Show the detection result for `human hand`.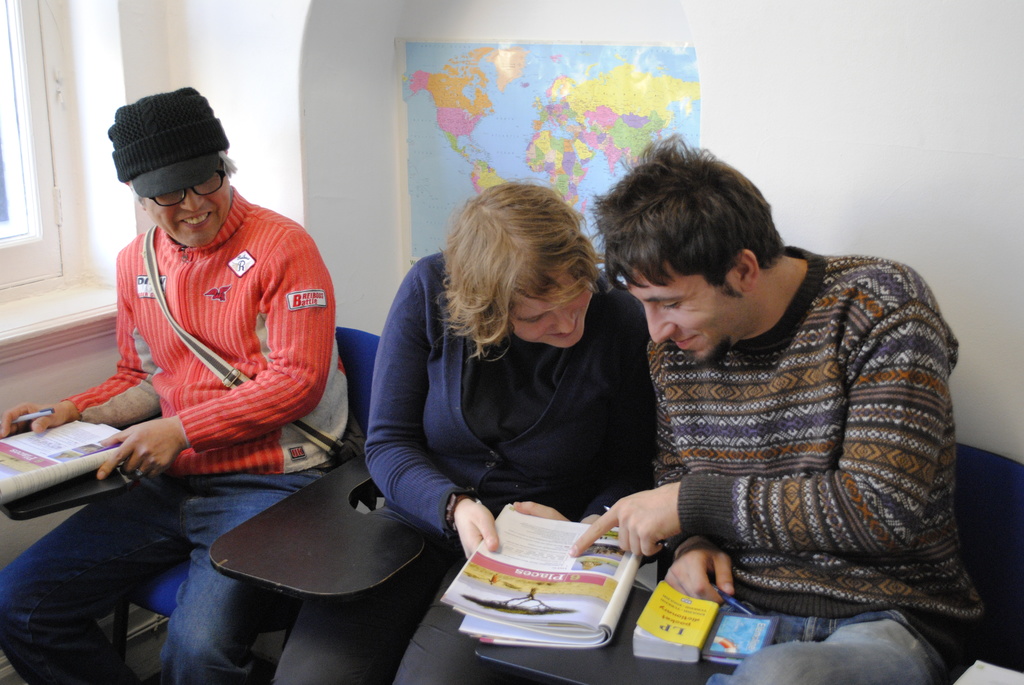
{"left": 570, "top": 480, "right": 683, "bottom": 558}.
